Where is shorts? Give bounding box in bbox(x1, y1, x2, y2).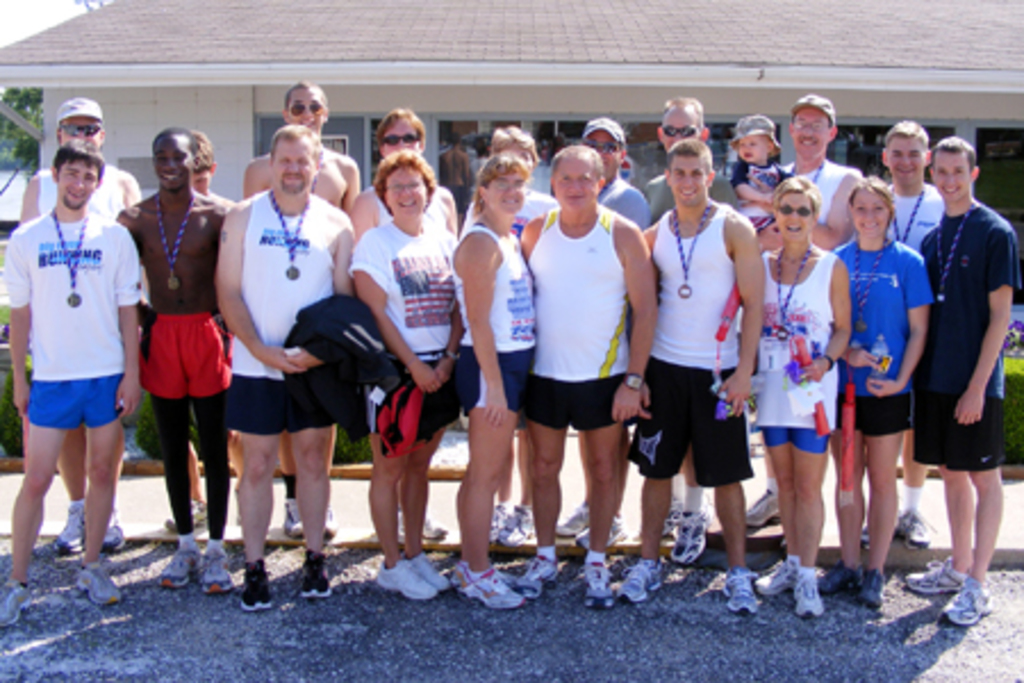
bbox(637, 355, 760, 487).
